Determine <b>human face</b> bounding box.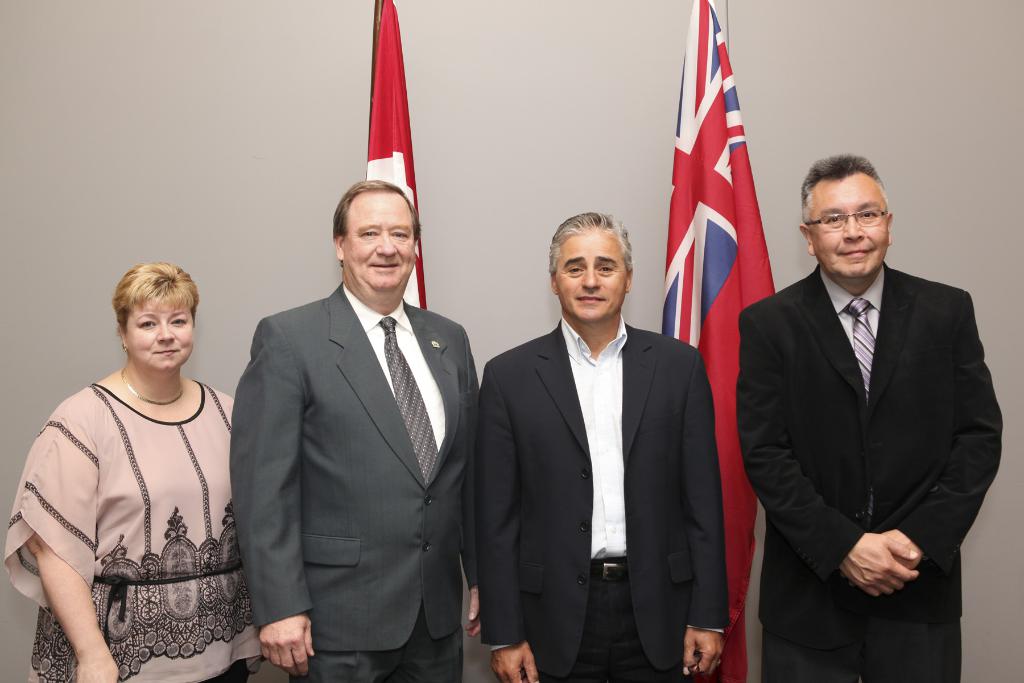
Determined: bbox=[349, 194, 416, 287].
